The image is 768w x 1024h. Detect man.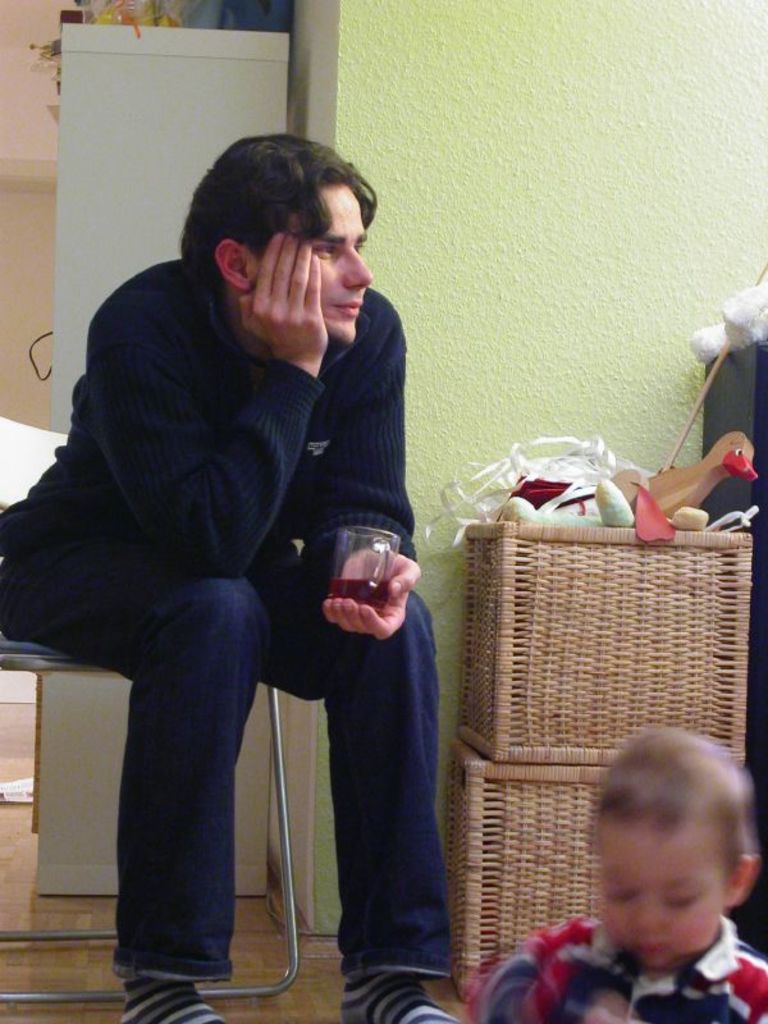
Detection: (32,124,460,995).
